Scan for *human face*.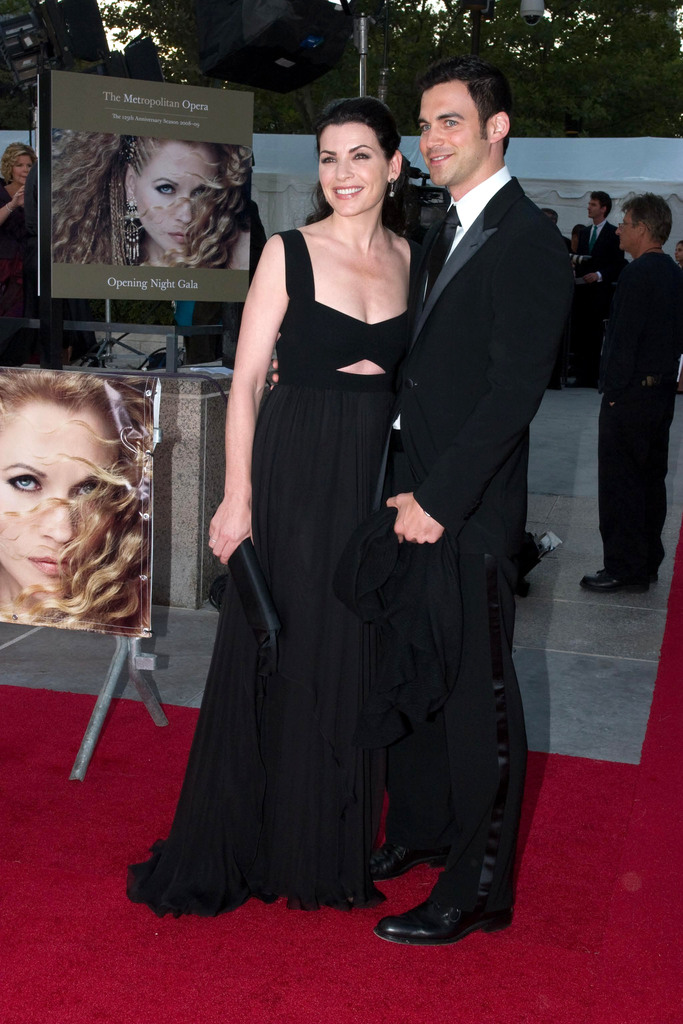
Scan result: [left=136, top=140, right=222, bottom=259].
